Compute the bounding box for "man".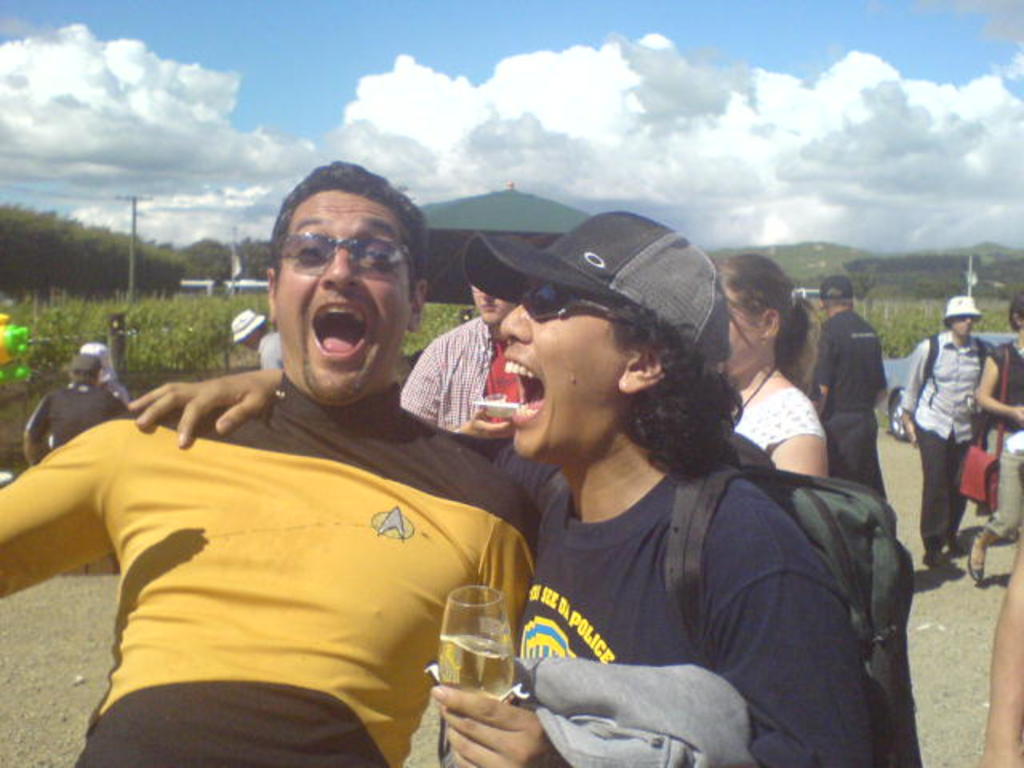
crop(400, 272, 554, 488).
